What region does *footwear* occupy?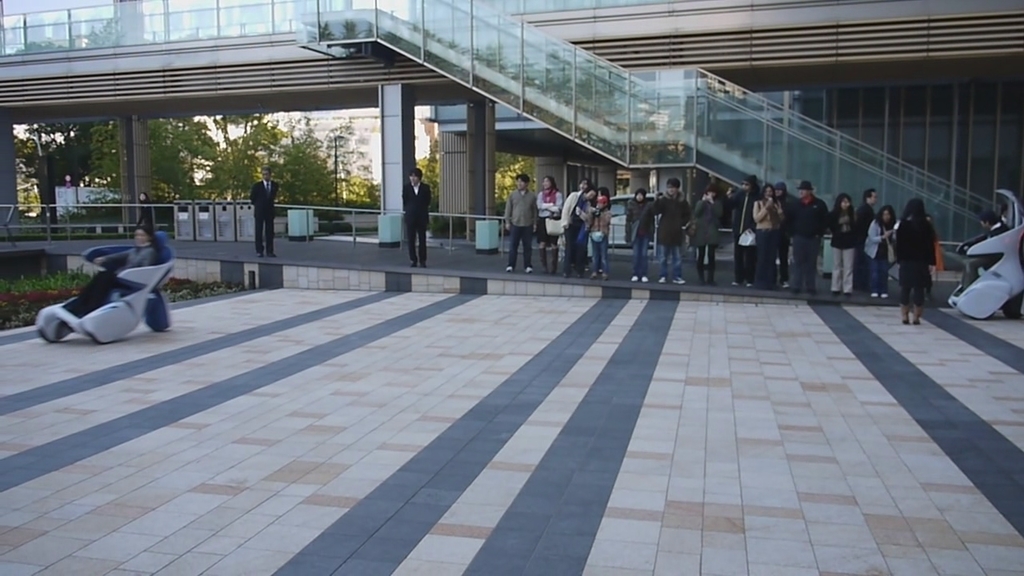
[578, 270, 583, 277].
